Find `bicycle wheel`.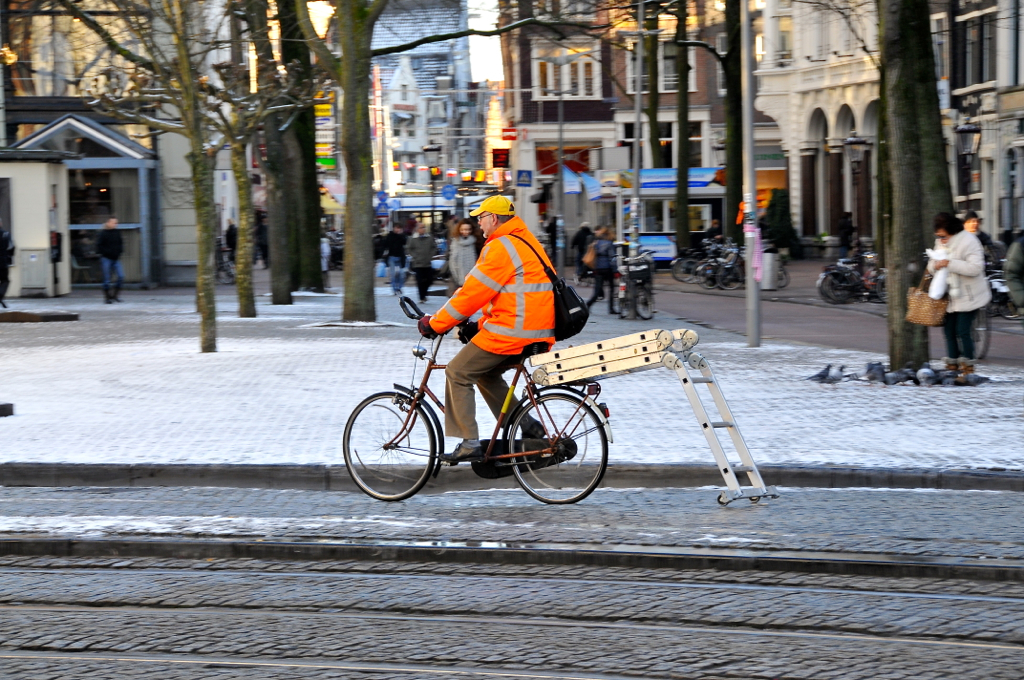
[x1=355, y1=386, x2=450, y2=501].
